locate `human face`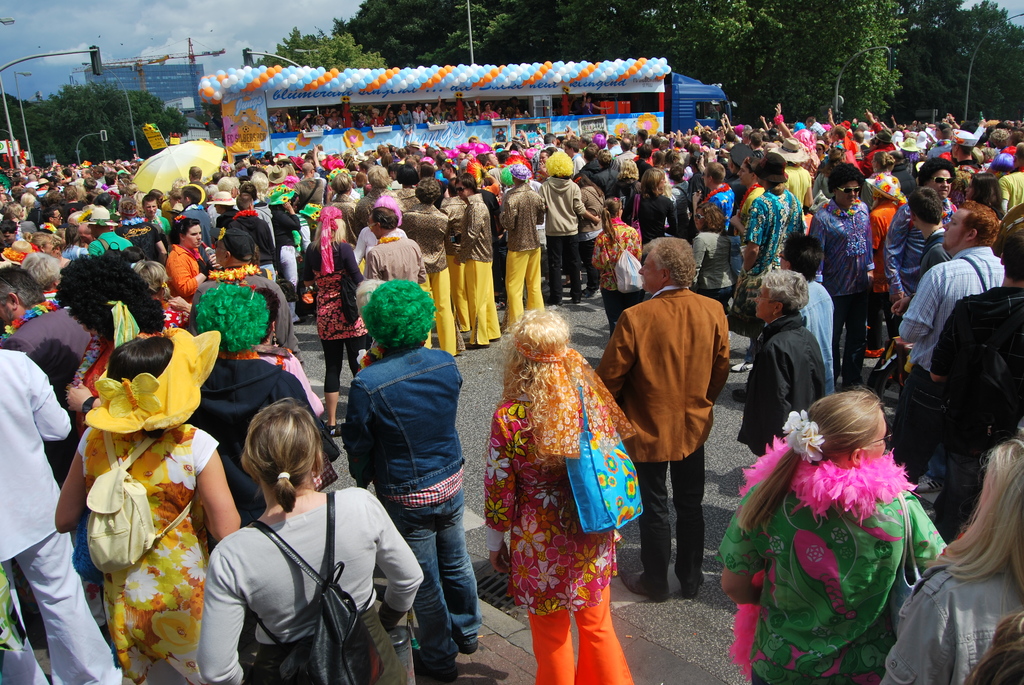
rect(753, 288, 772, 320)
